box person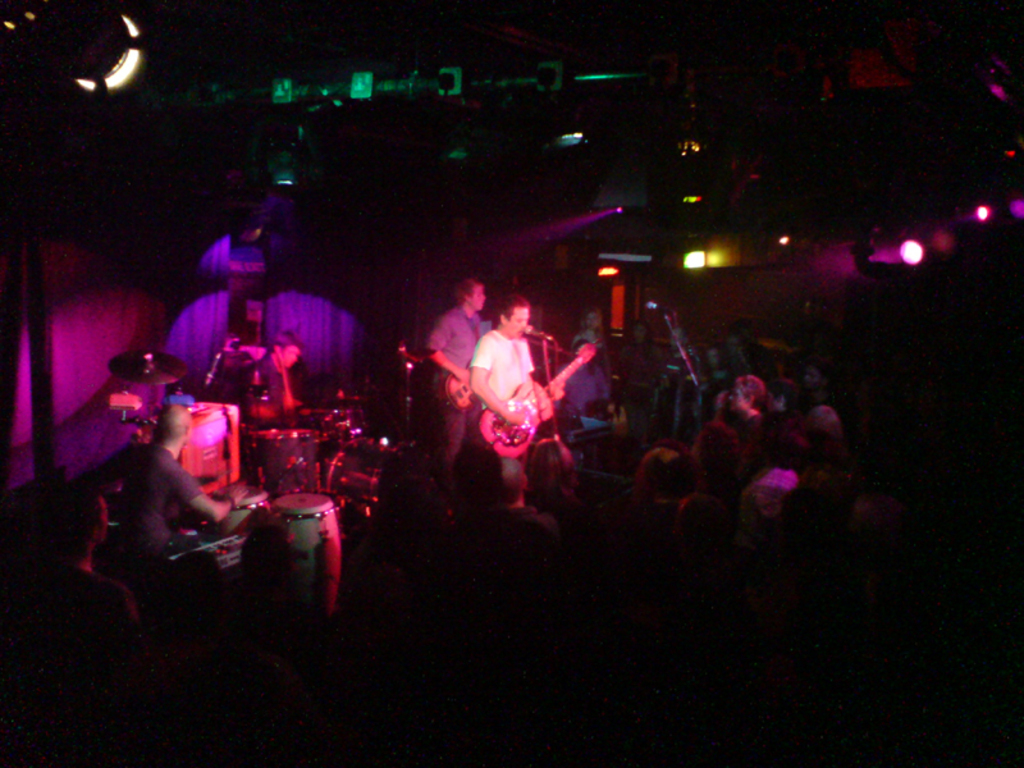
[x1=685, y1=351, x2=721, y2=401]
